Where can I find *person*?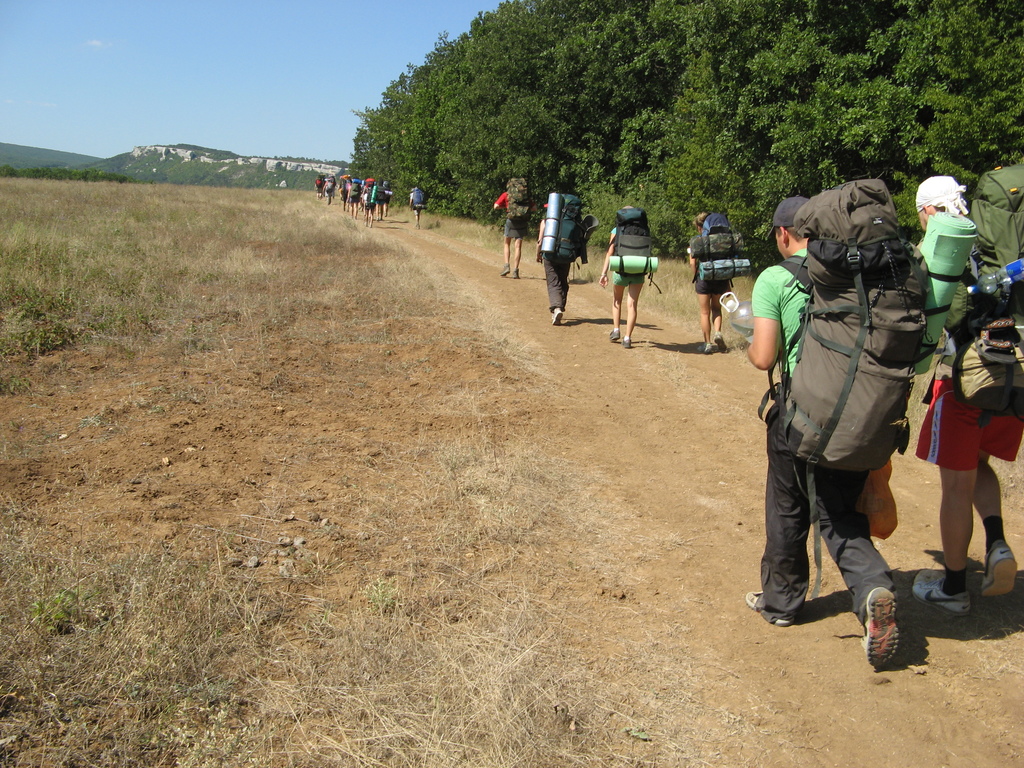
You can find it at box(413, 185, 428, 226).
